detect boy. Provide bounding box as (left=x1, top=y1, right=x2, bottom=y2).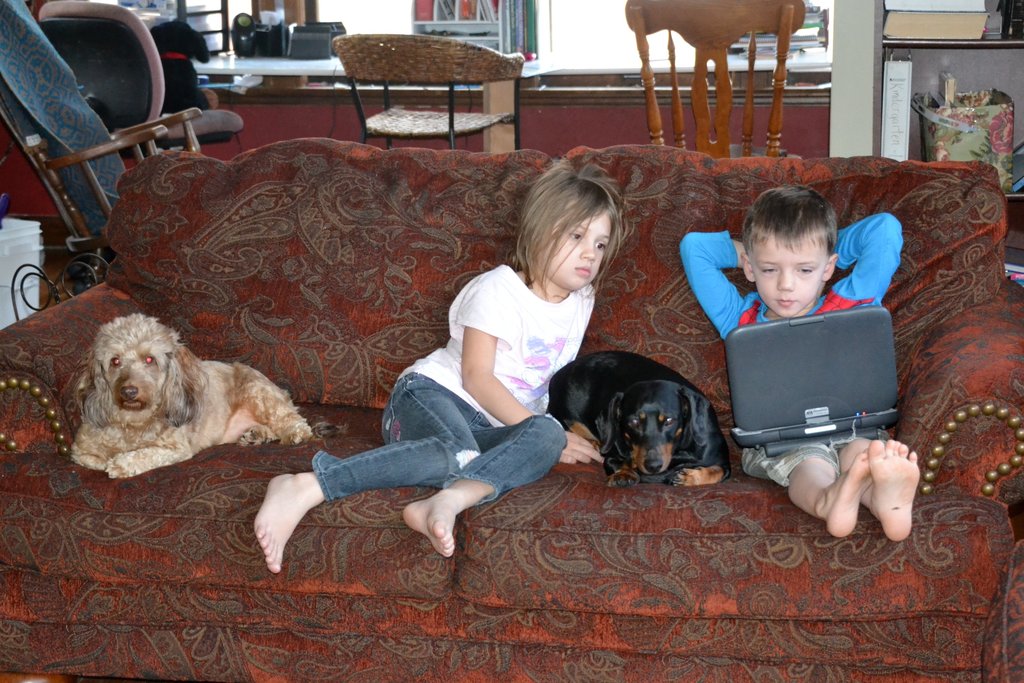
(left=695, top=190, right=925, bottom=508).
